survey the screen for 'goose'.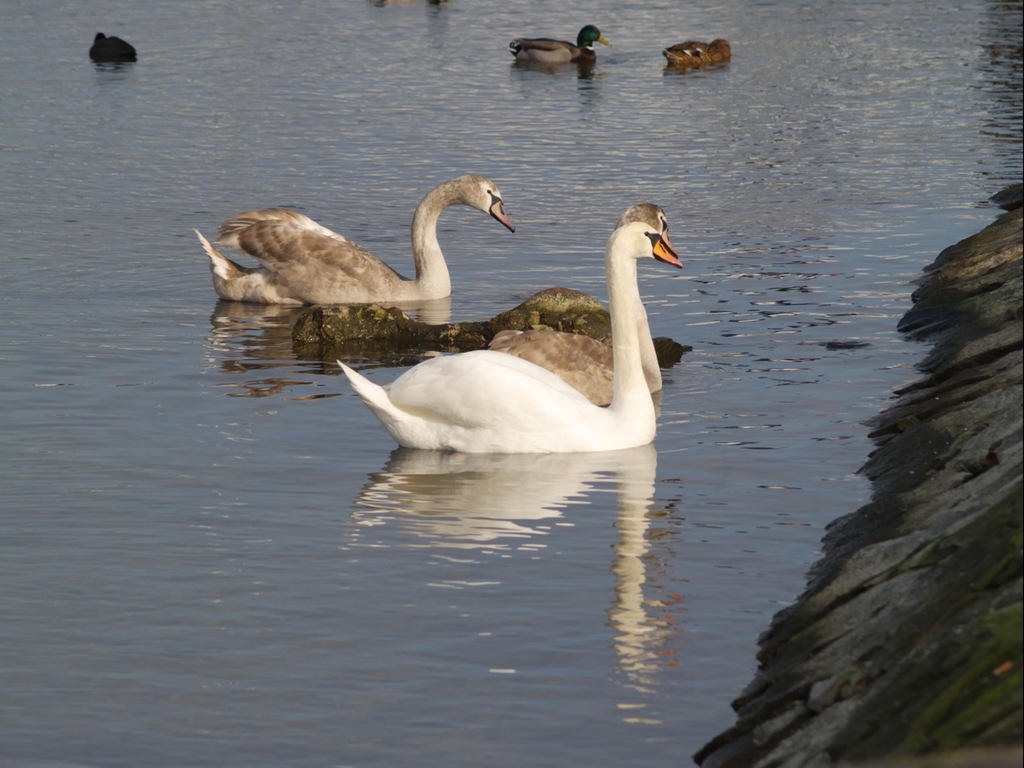
Survey found: detection(94, 31, 141, 65).
